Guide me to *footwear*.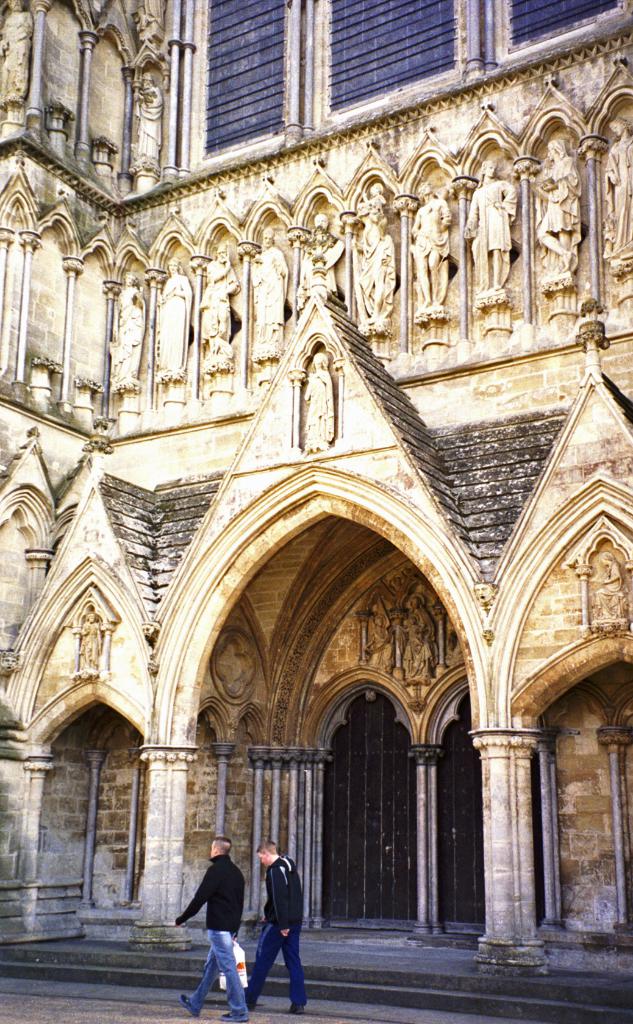
Guidance: detection(288, 1001, 306, 1017).
